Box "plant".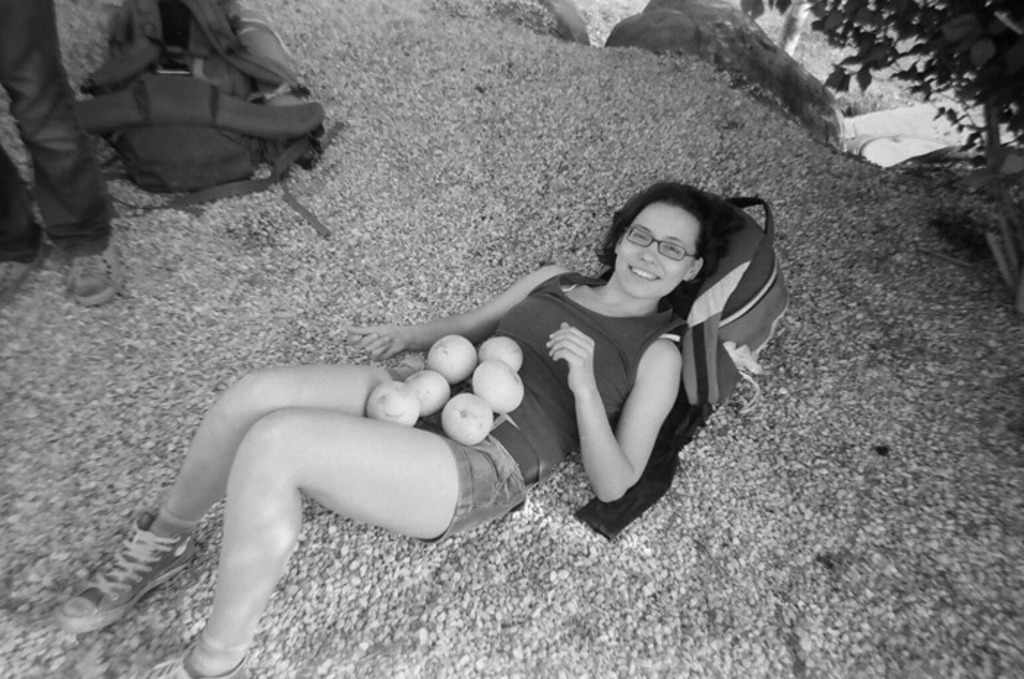
Rect(730, 0, 1023, 237).
